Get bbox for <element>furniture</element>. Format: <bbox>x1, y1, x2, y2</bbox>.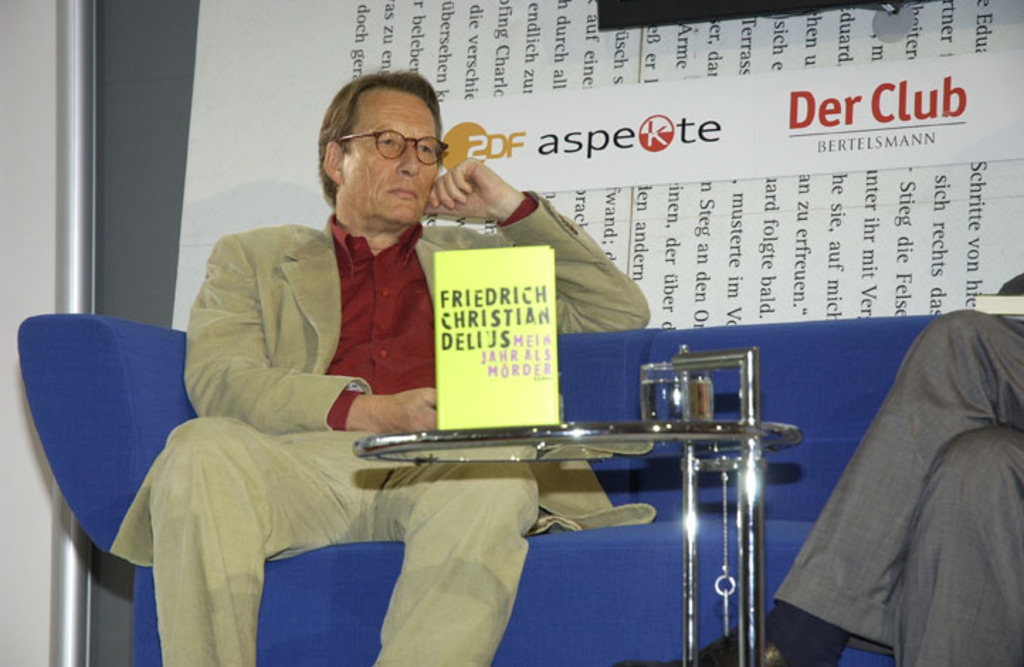
<bbox>347, 342, 803, 666</bbox>.
